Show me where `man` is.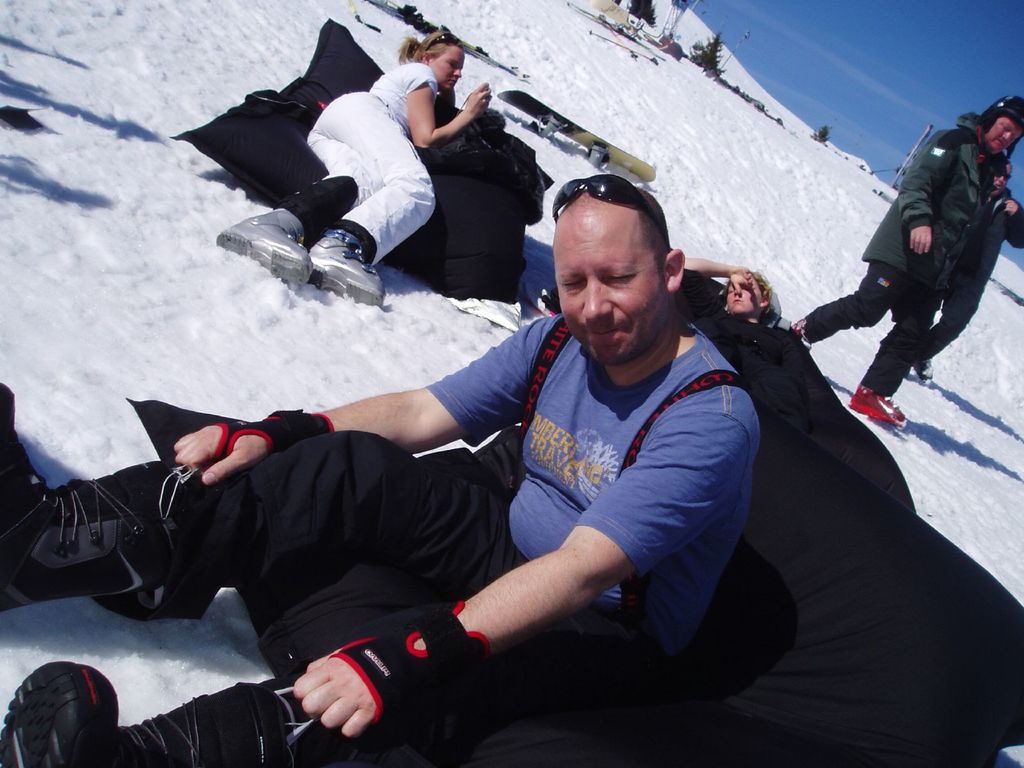
`man` is at left=0, top=188, right=760, bottom=767.
